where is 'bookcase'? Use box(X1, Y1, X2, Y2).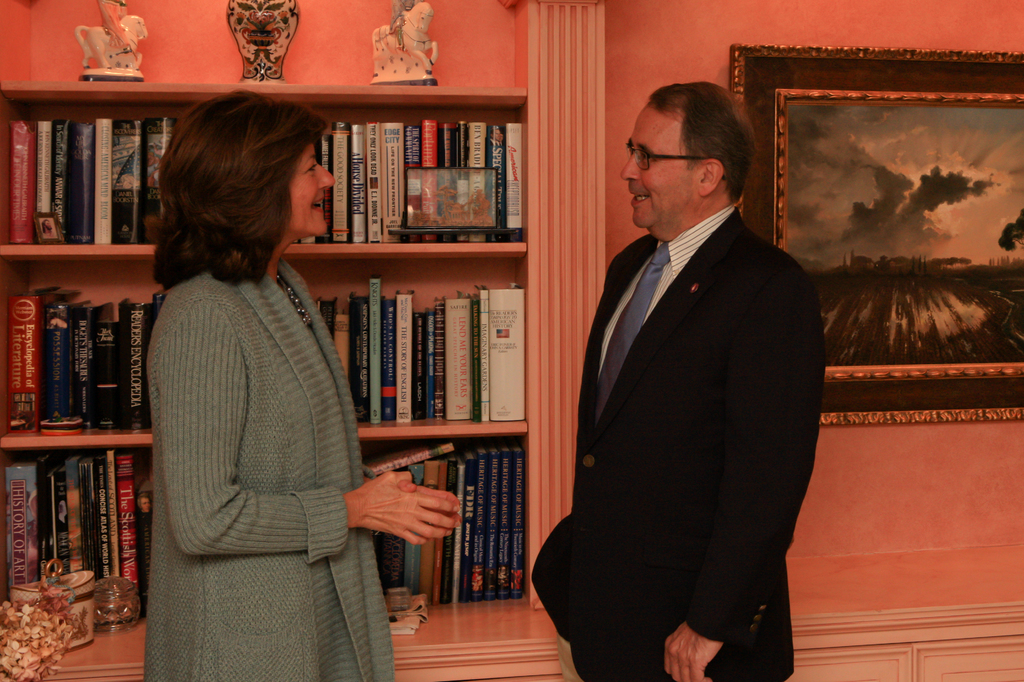
box(0, 77, 605, 681).
